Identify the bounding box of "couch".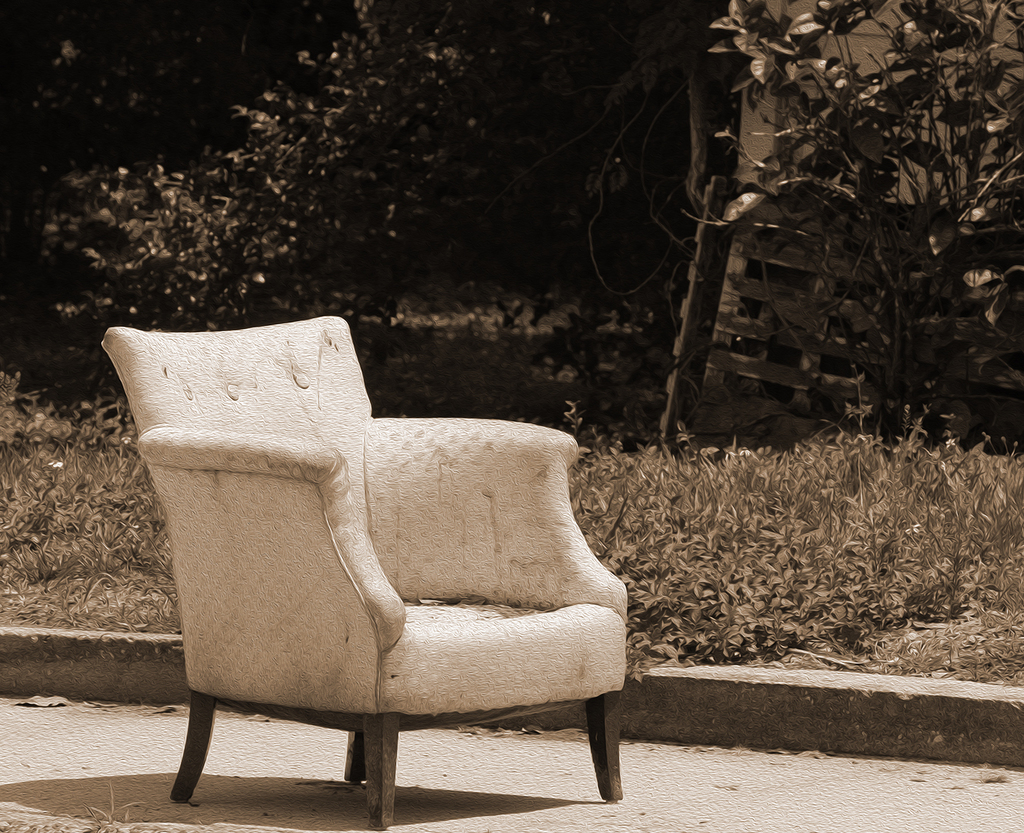
<region>119, 327, 616, 832</region>.
